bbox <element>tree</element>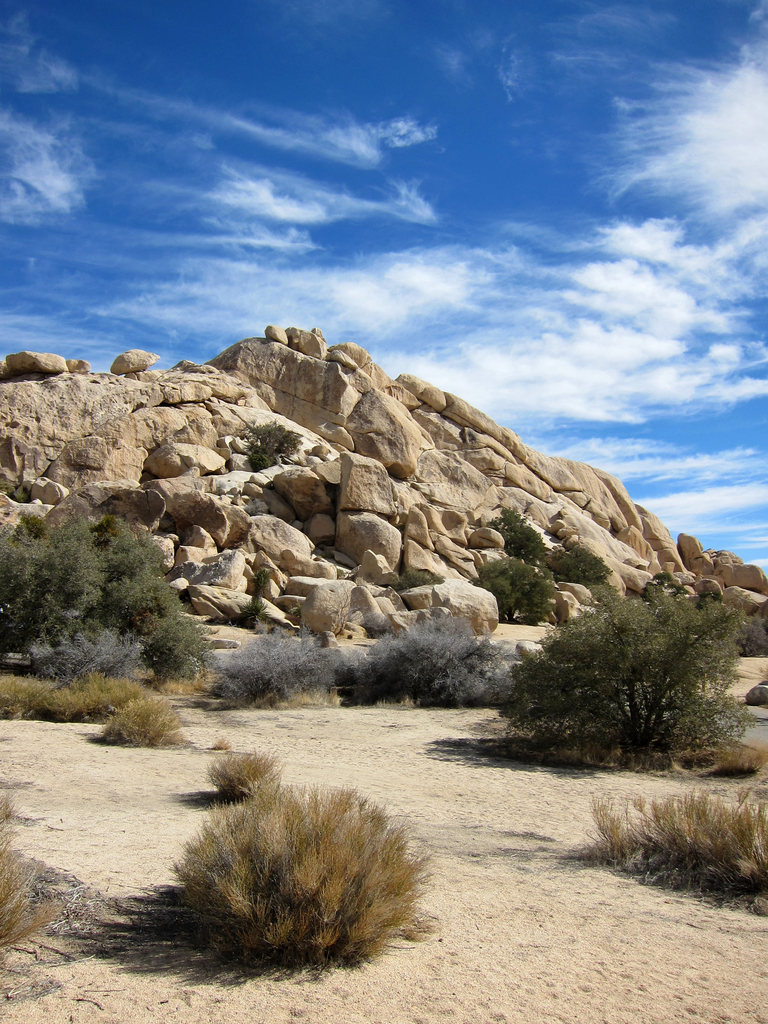
{"left": 489, "top": 522, "right": 548, "bottom": 564}
